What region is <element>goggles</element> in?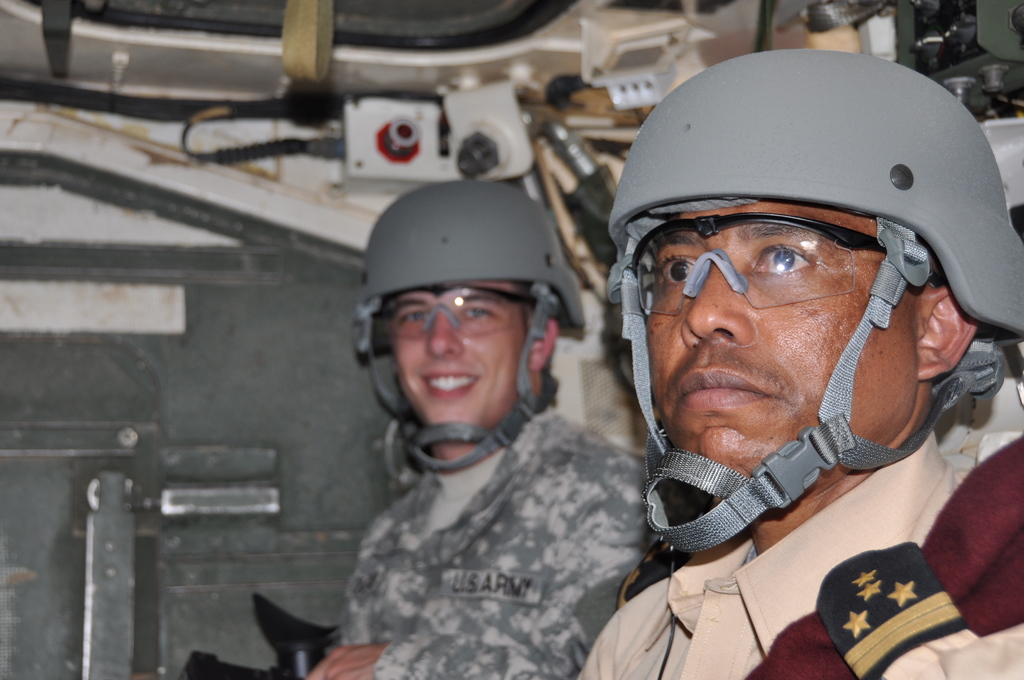
[368, 284, 531, 346].
